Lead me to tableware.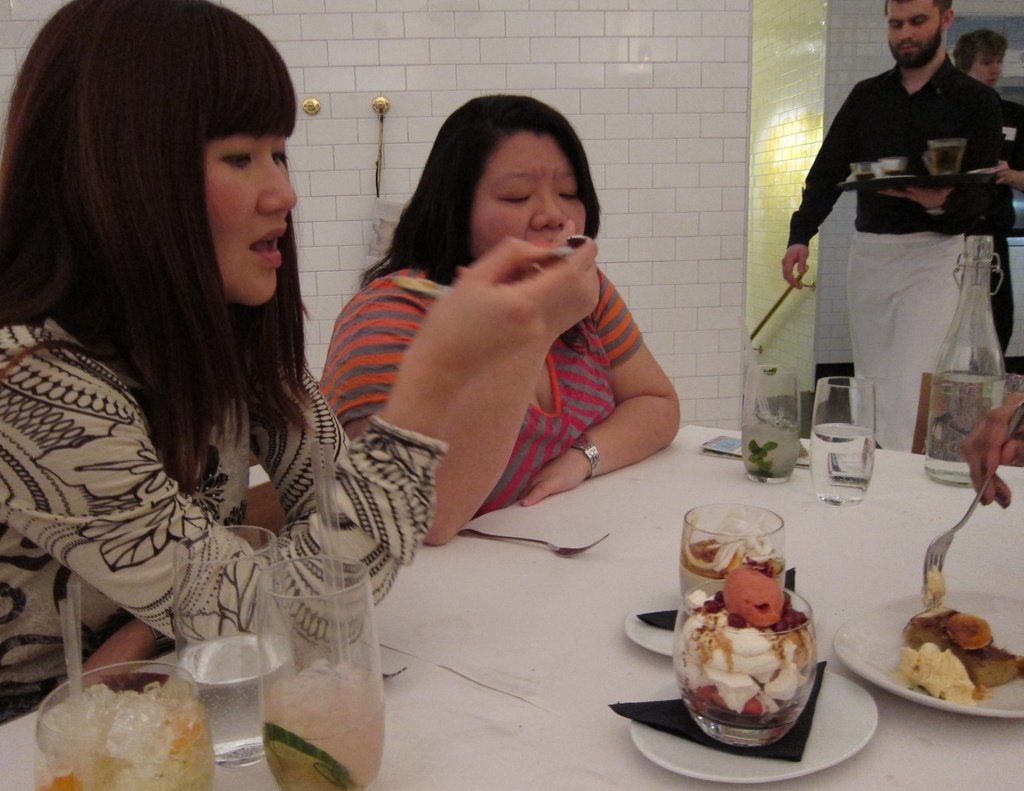
Lead to 852/158/877/182.
